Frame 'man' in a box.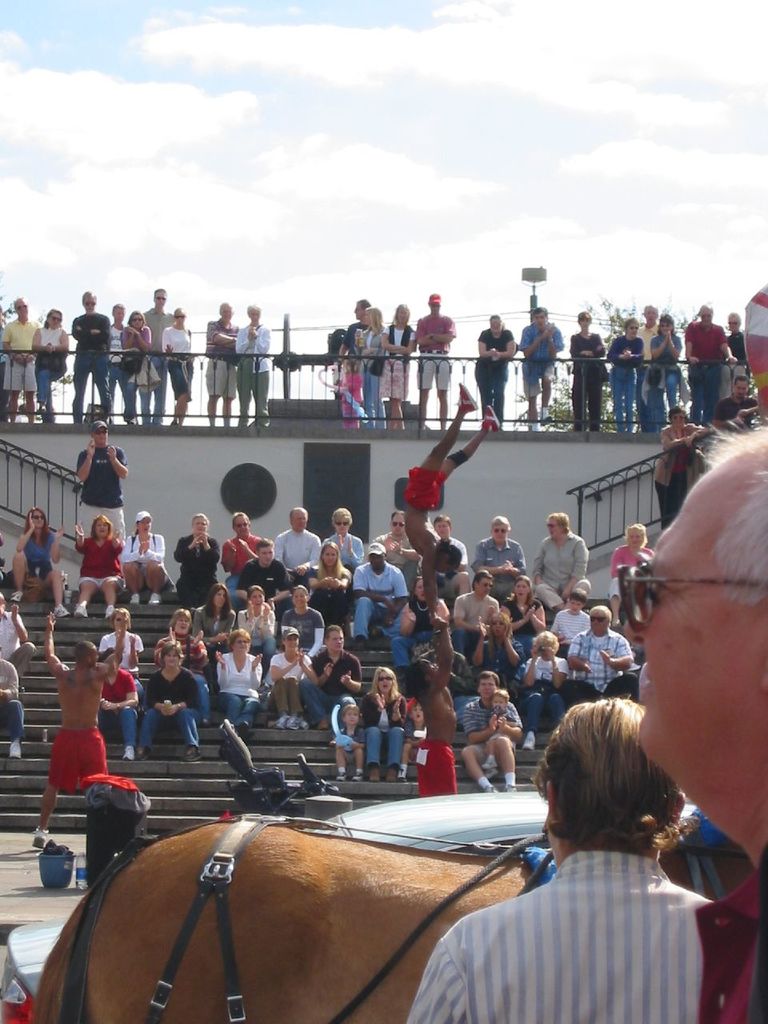
left=402, top=377, right=506, bottom=574.
